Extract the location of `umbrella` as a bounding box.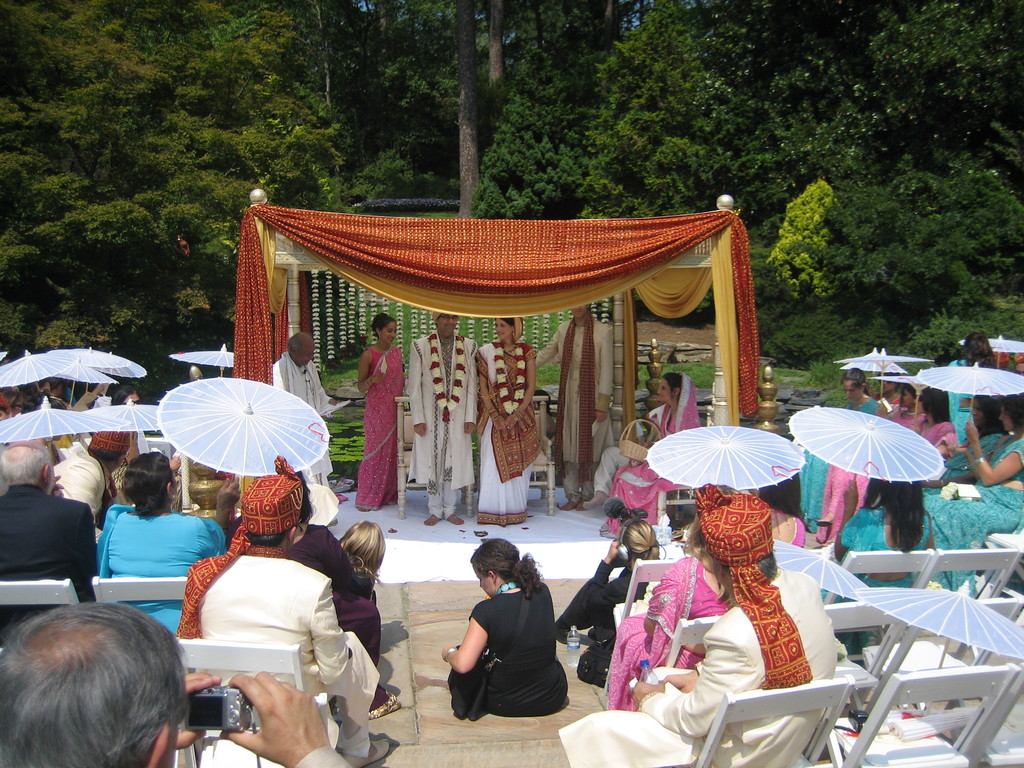
{"x1": 643, "y1": 422, "x2": 808, "y2": 493}.
